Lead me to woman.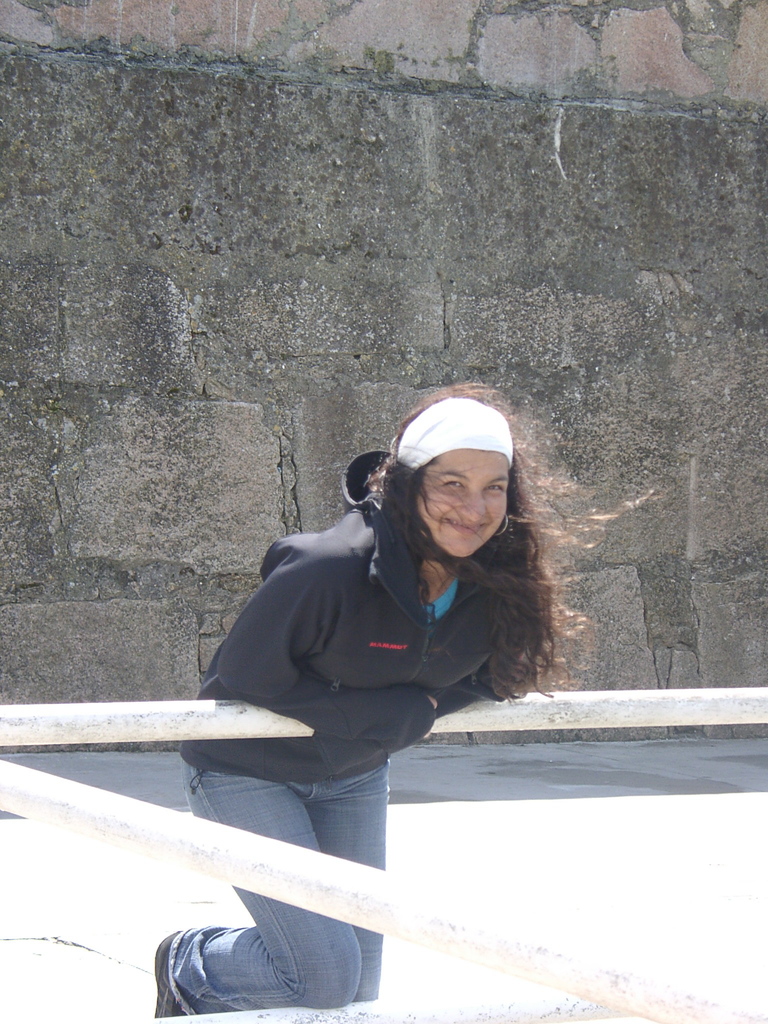
Lead to 149, 374, 570, 983.
